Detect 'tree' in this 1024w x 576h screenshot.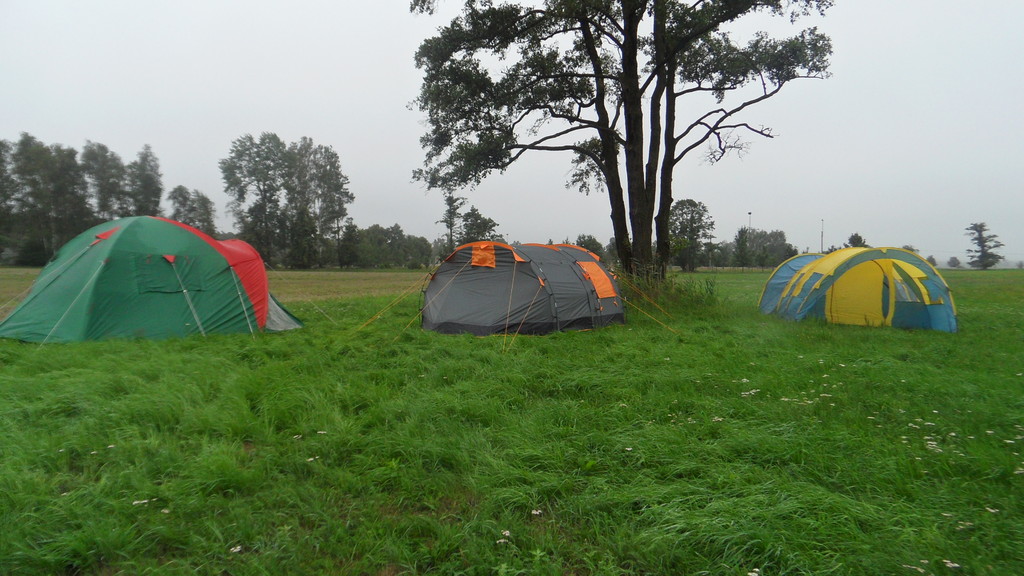
Detection: (x1=947, y1=253, x2=961, y2=273).
